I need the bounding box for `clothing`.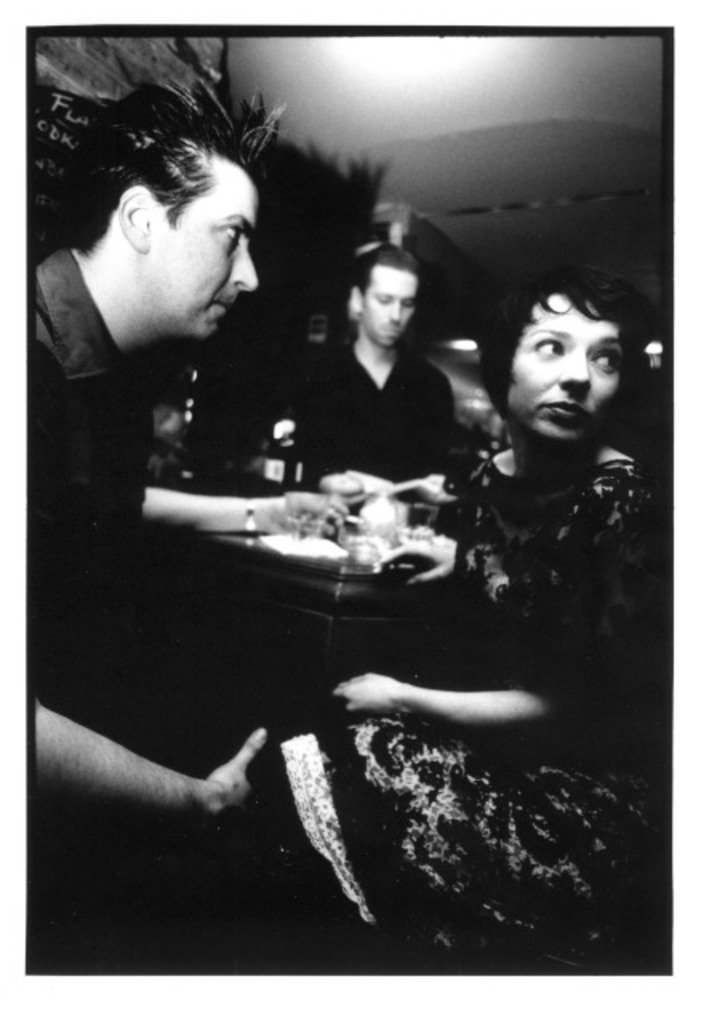
Here it is: x1=29 y1=251 x2=152 y2=973.
